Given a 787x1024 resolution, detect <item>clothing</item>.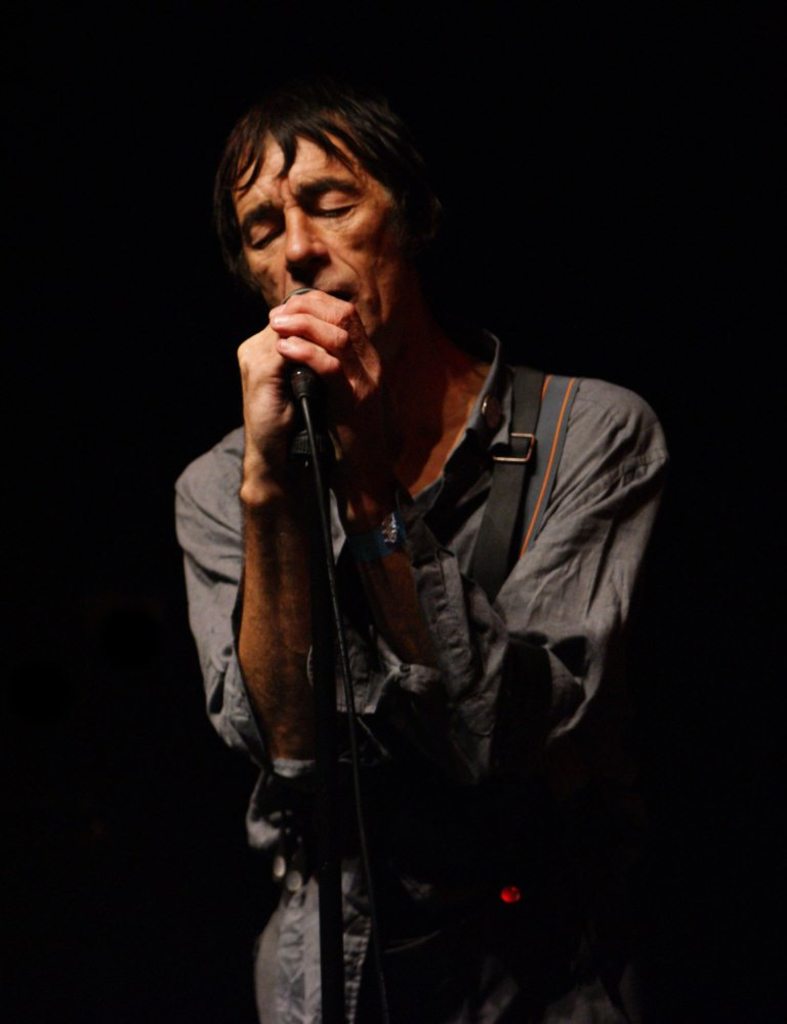
173/336/664/1016.
